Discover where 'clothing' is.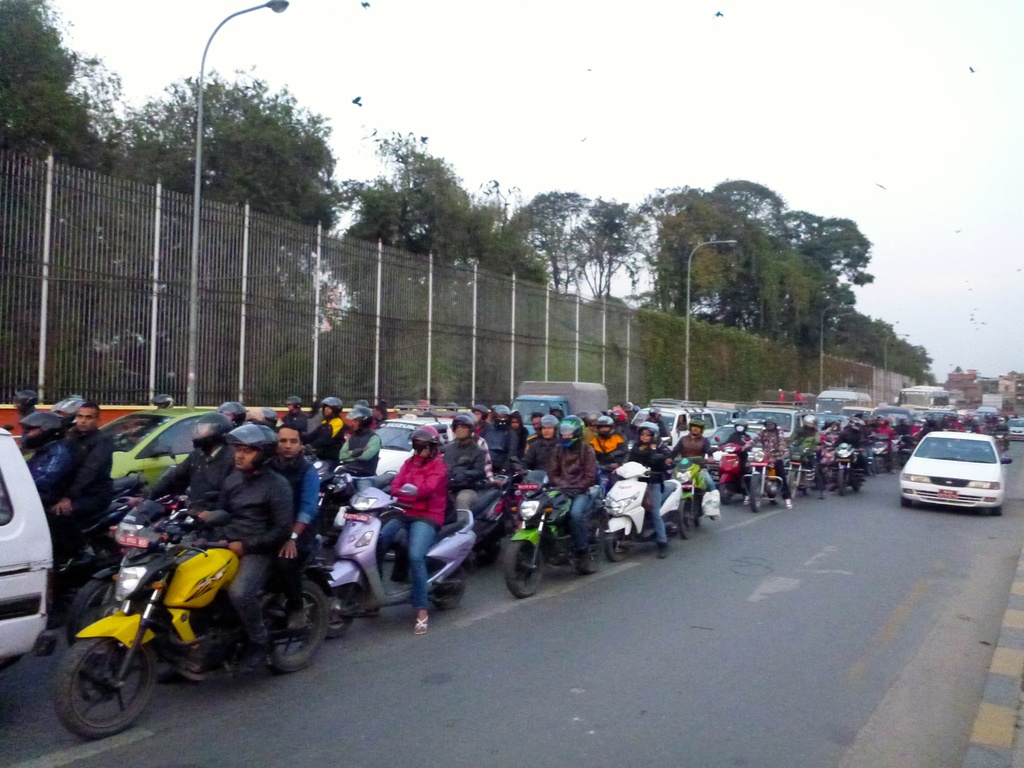
Discovered at 376,449,447,614.
